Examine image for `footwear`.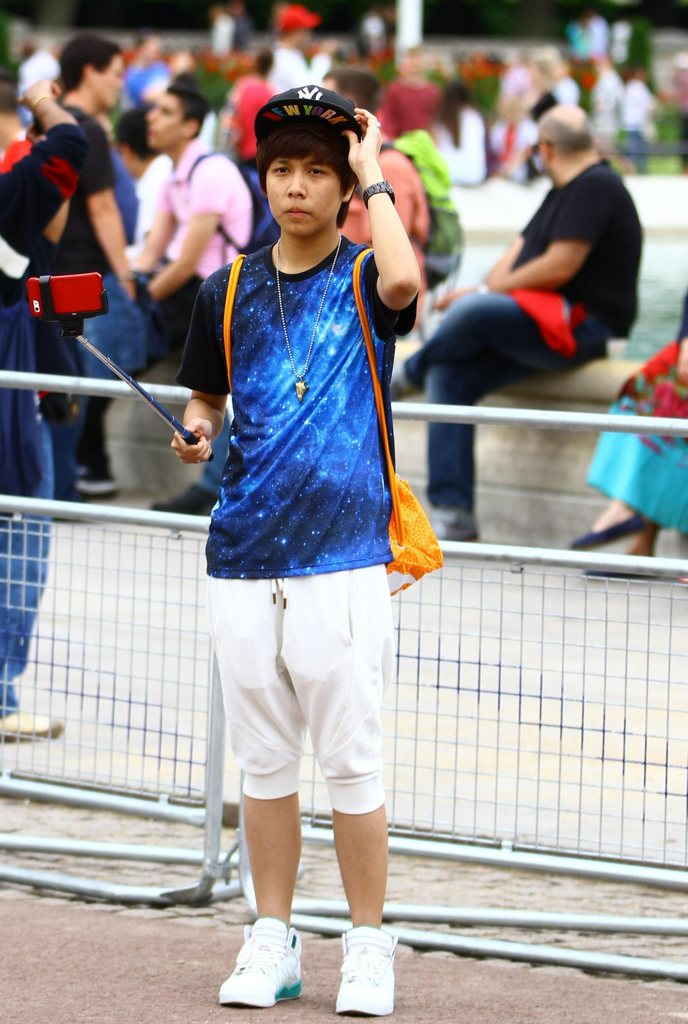
Examination result: <bbox>428, 510, 477, 540</bbox>.
